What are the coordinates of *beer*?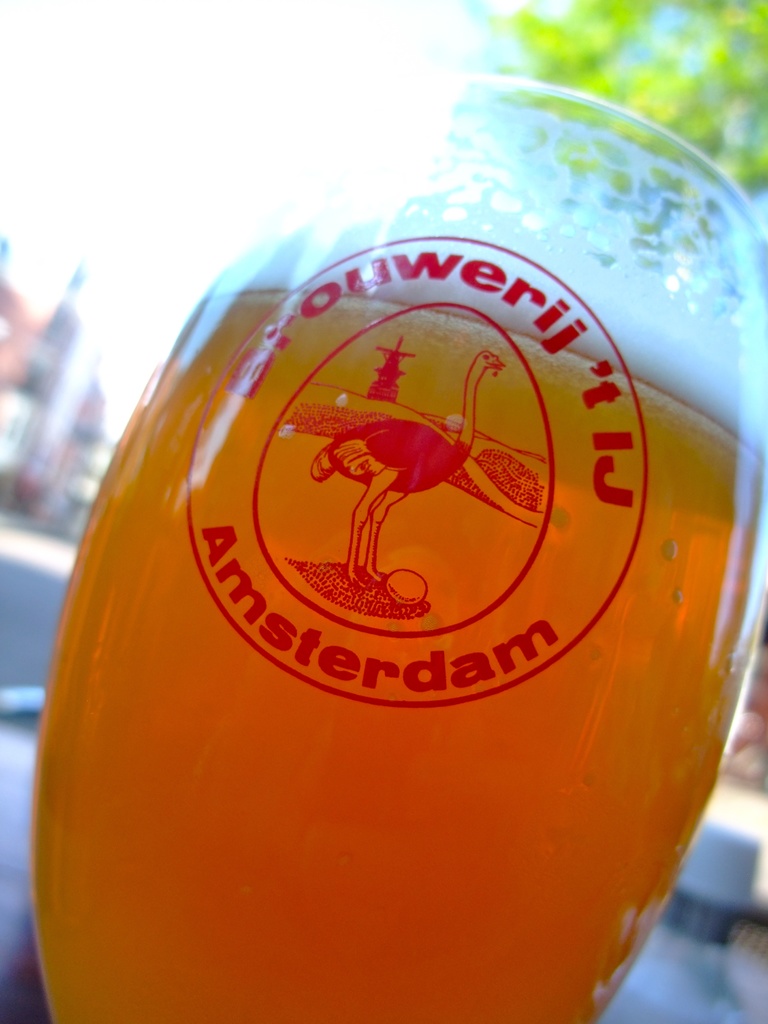
Rect(40, 218, 767, 1023).
